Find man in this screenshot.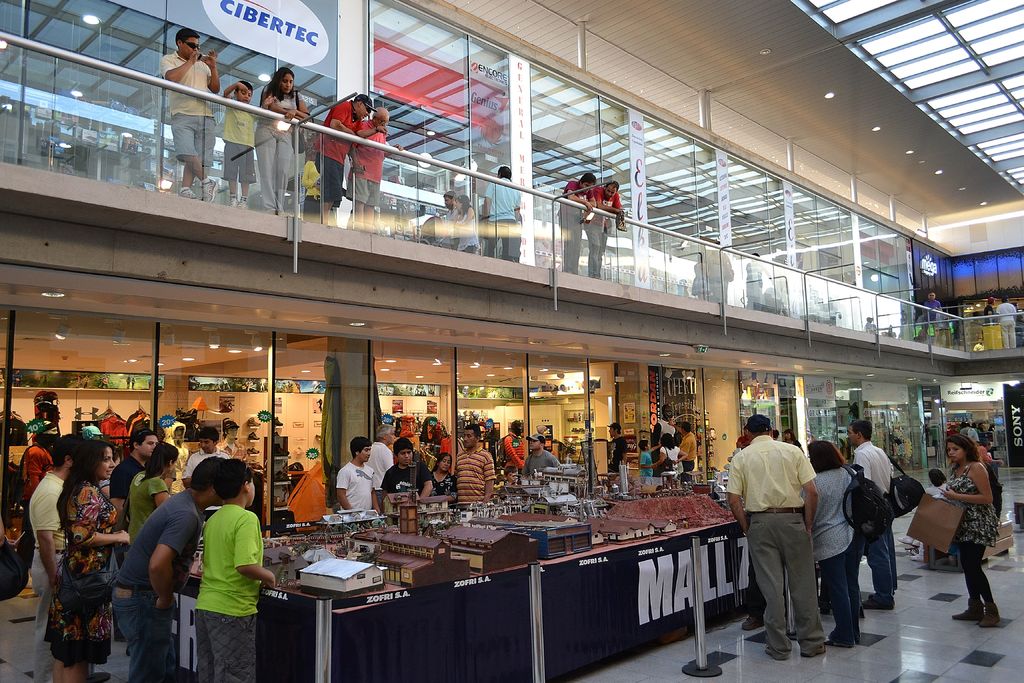
The bounding box for man is Rect(605, 419, 635, 470).
